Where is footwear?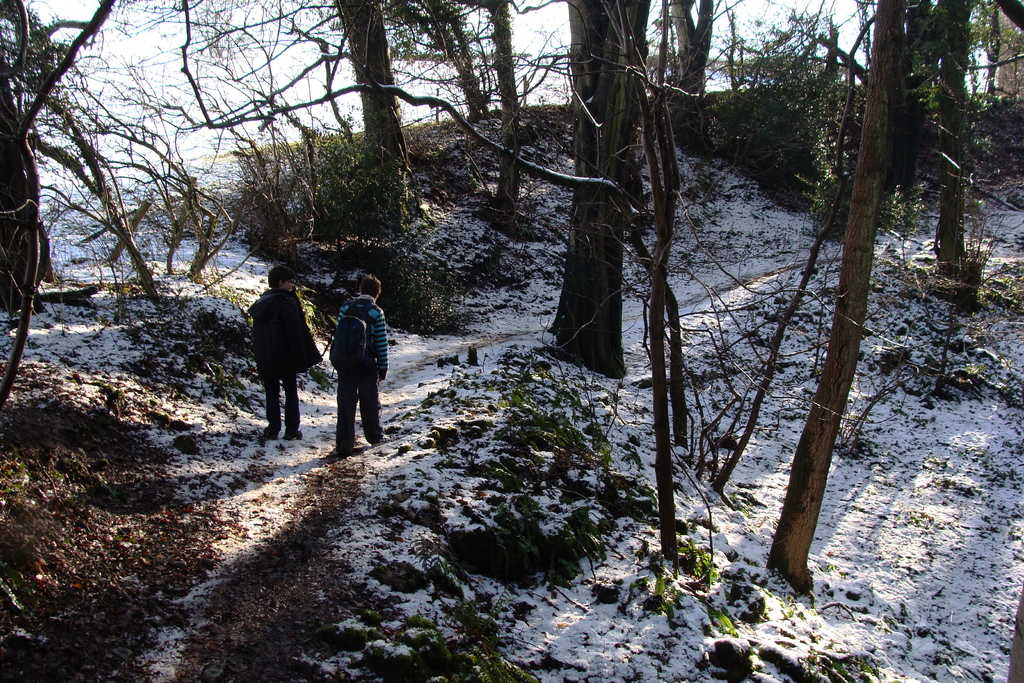
<box>362,420,384,441</box>.
